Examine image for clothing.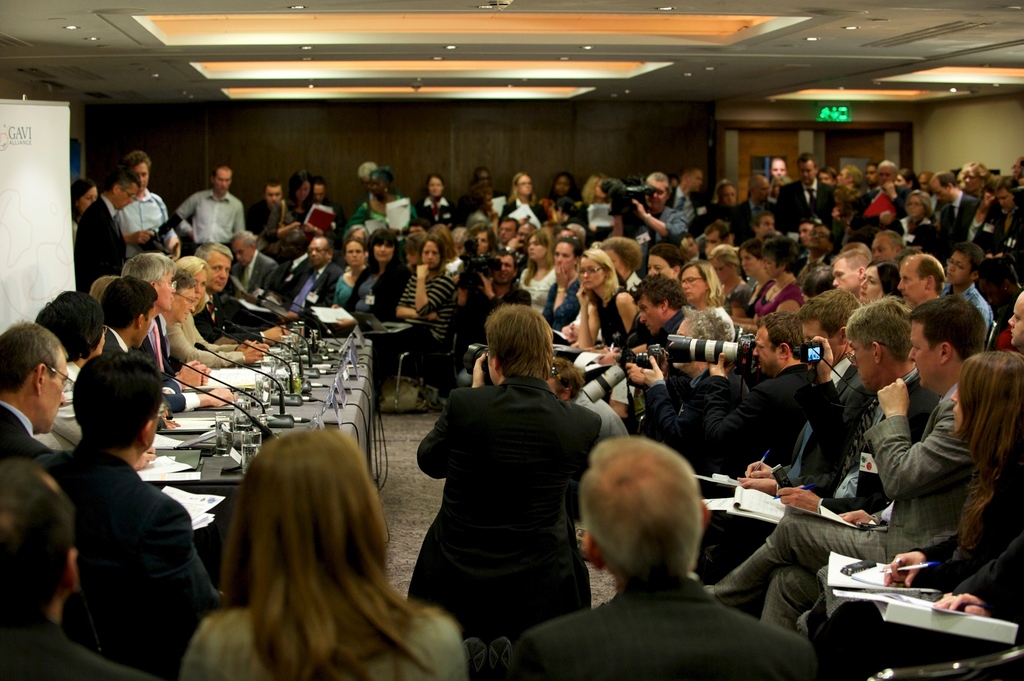
Examination result: (229,248,276,303).
